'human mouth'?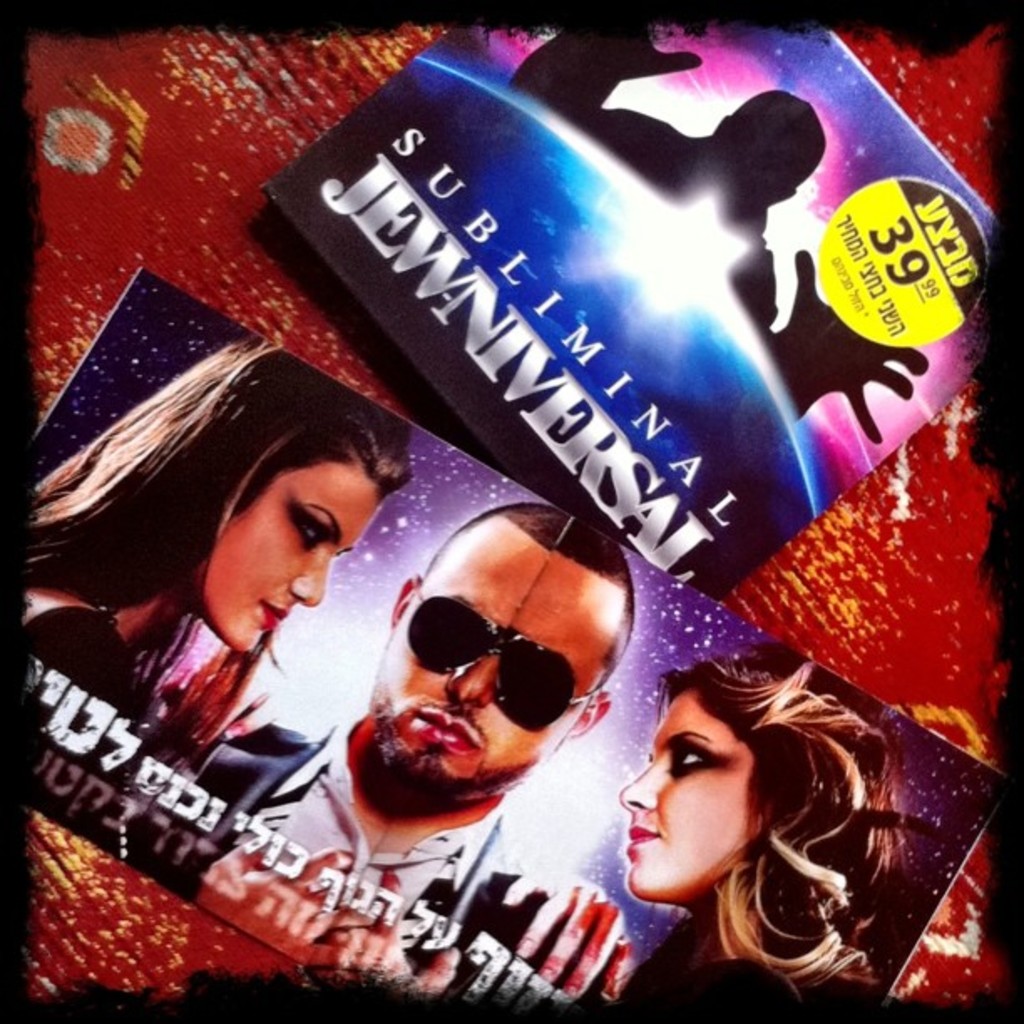
631/820/654/853
